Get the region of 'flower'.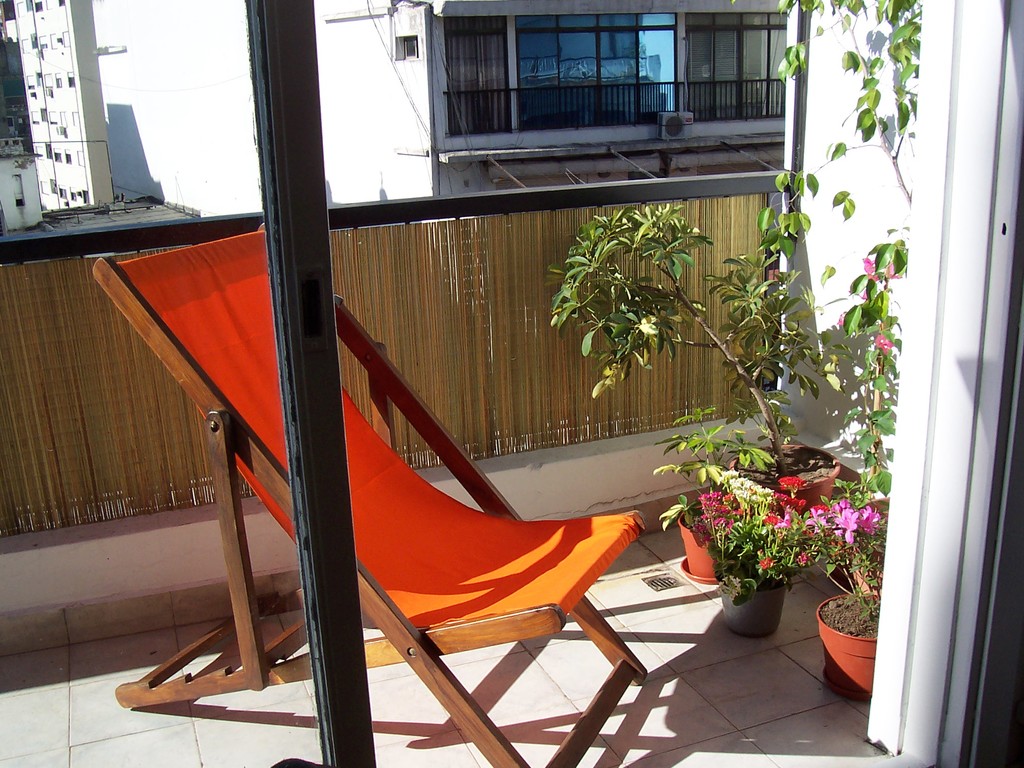
Rect(764, 509, 781, 534).
